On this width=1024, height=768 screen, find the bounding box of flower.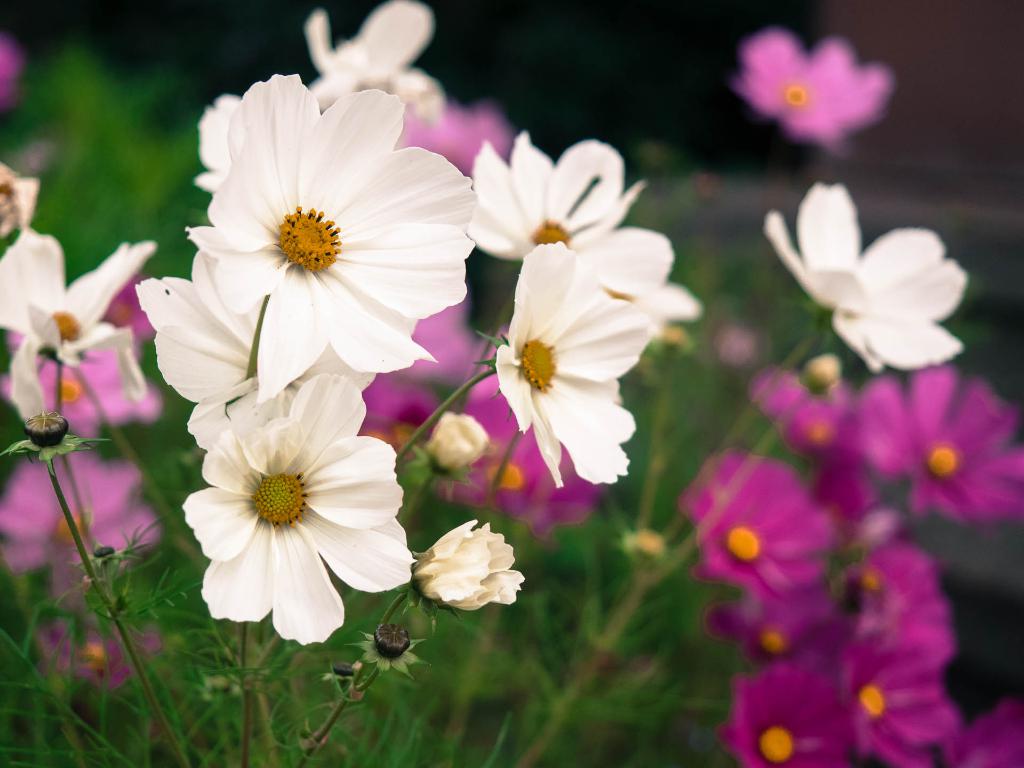
Bounding box: box=[187, 73, 475, 408].
